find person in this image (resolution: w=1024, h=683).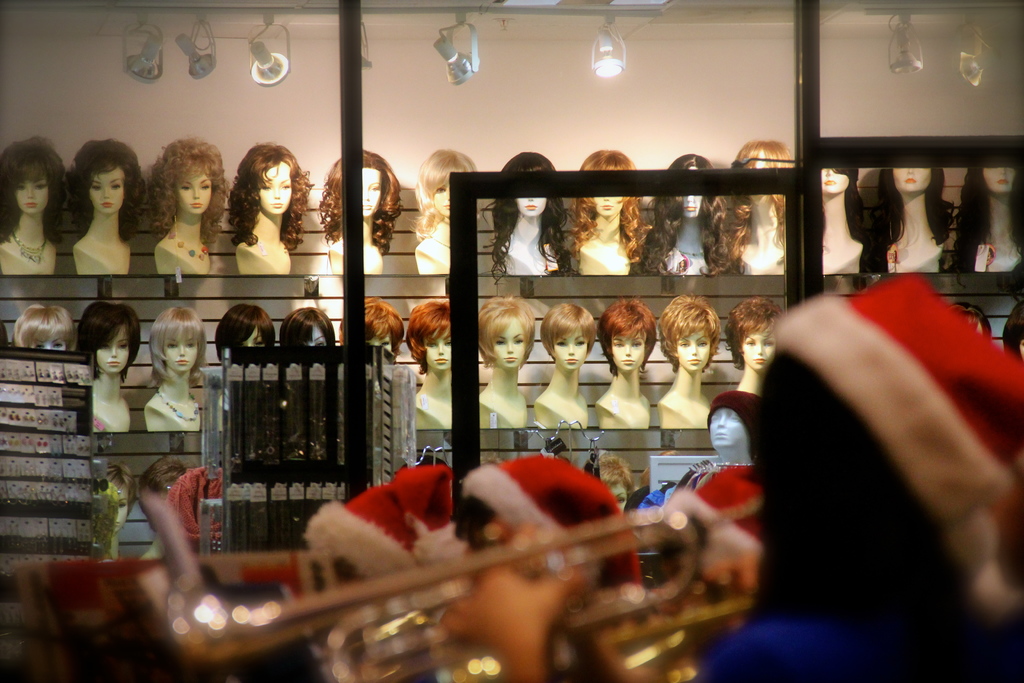
select_region(706, 391, 764, 465).
